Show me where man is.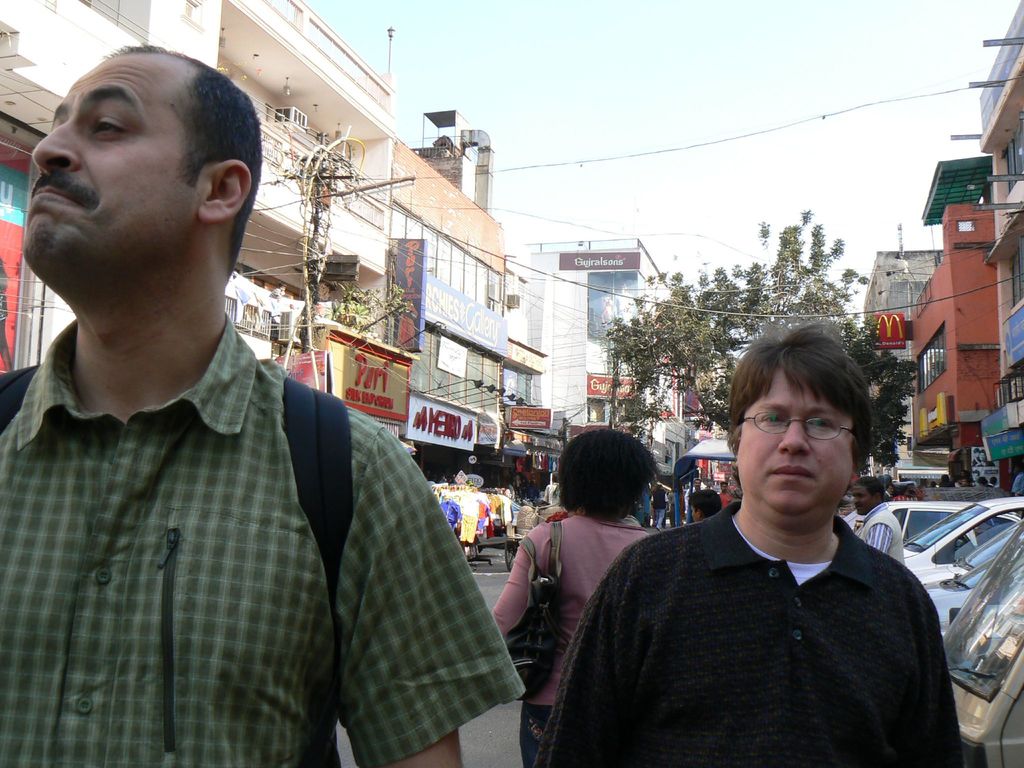
man is at pyautogui.locateOnScreen(645, 482, 668, 531).
